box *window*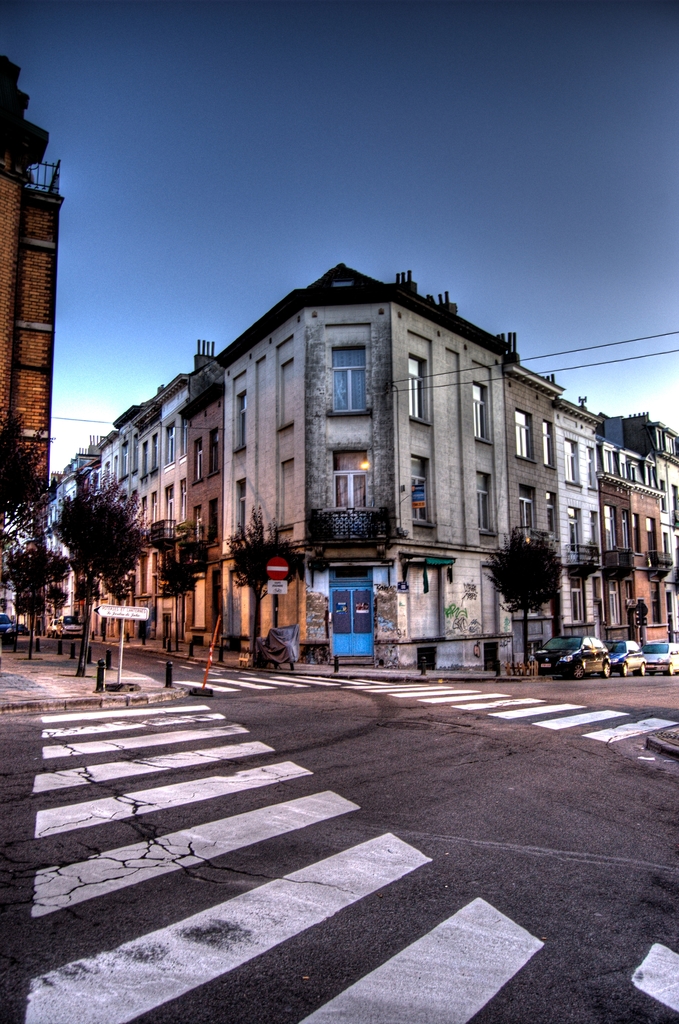
149/492/156/520
